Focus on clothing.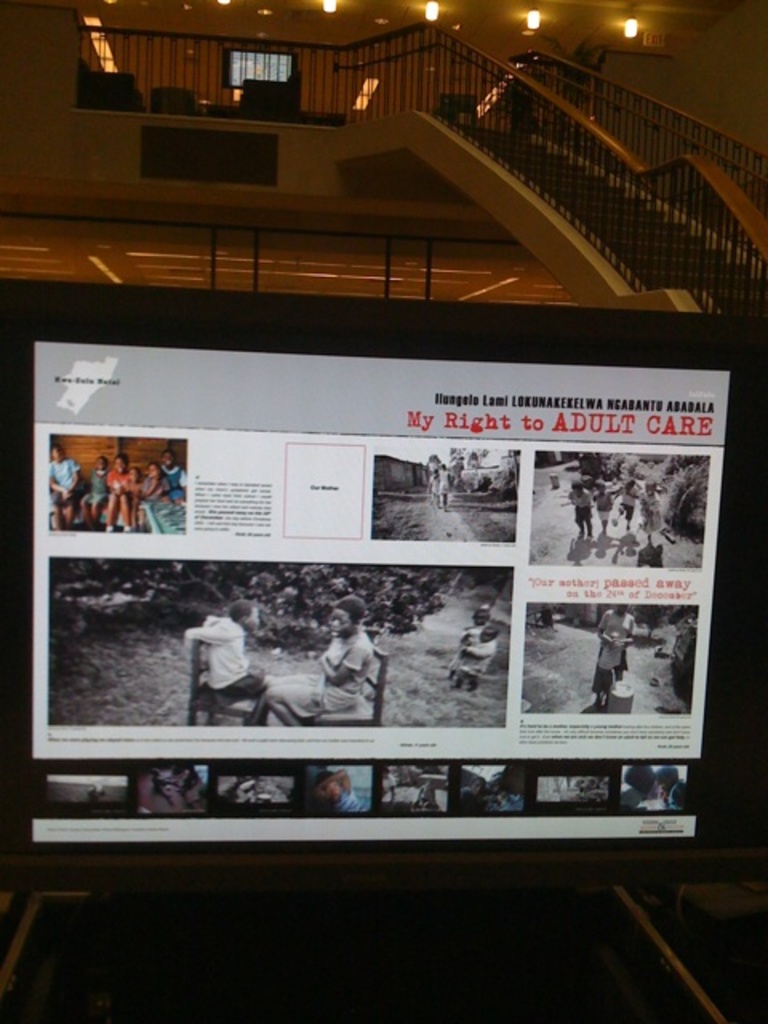
Focused at {"left": 278, "top": 626, "right": 373, "bottom": 725}.
